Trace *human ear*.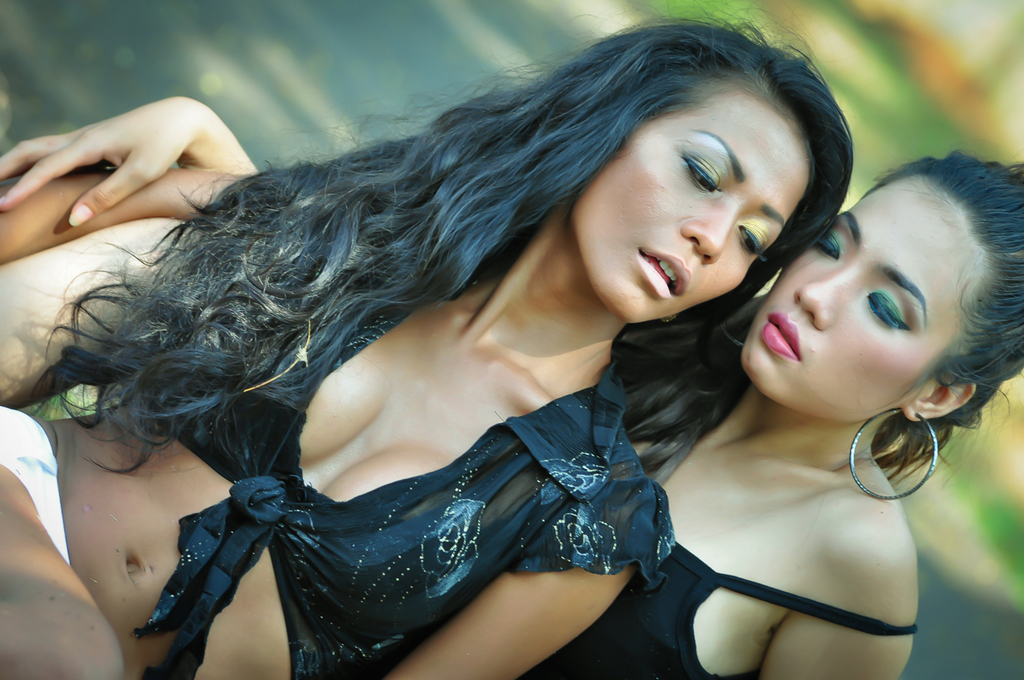
Traced to crop(903, 373, 979, 417).
